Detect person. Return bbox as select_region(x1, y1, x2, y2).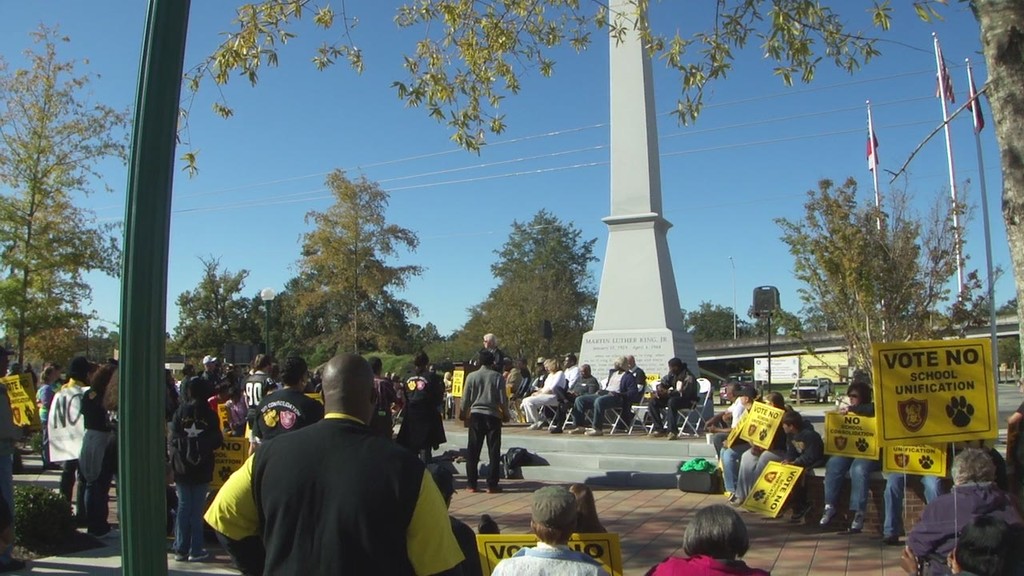
select_region(878, 441, 943, 548).
